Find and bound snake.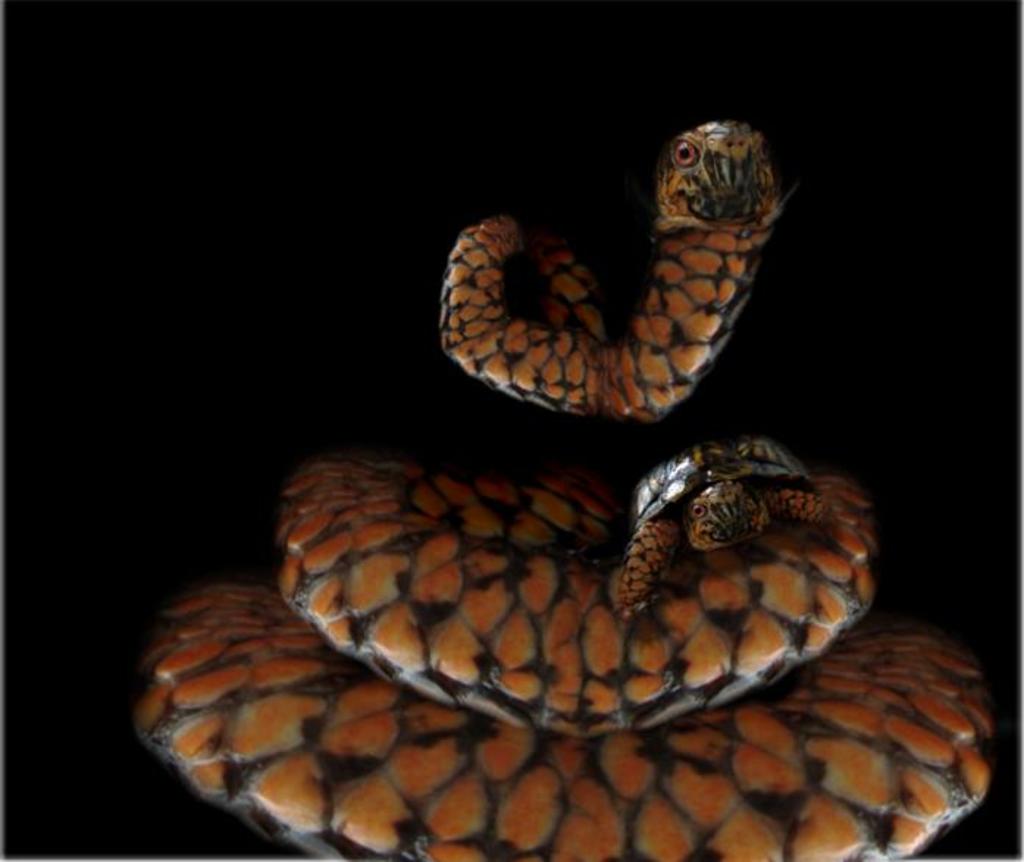
Bound: 123:120:998:861.
